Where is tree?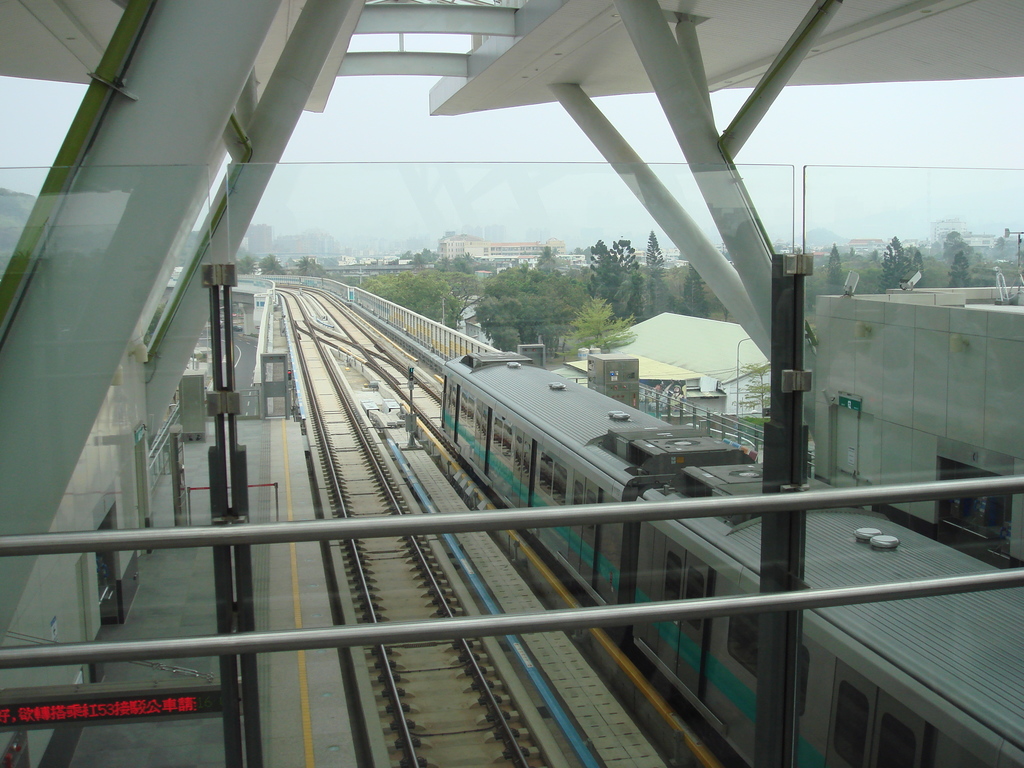
[403,273,465,336].
